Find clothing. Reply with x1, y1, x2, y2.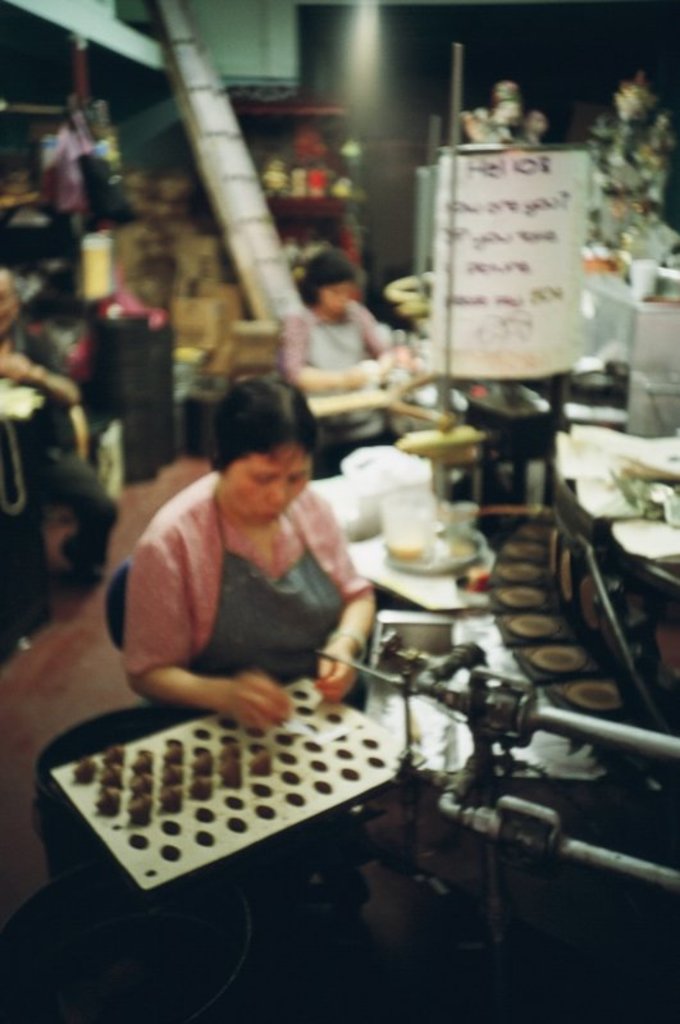
278, 305, 392, 439.
